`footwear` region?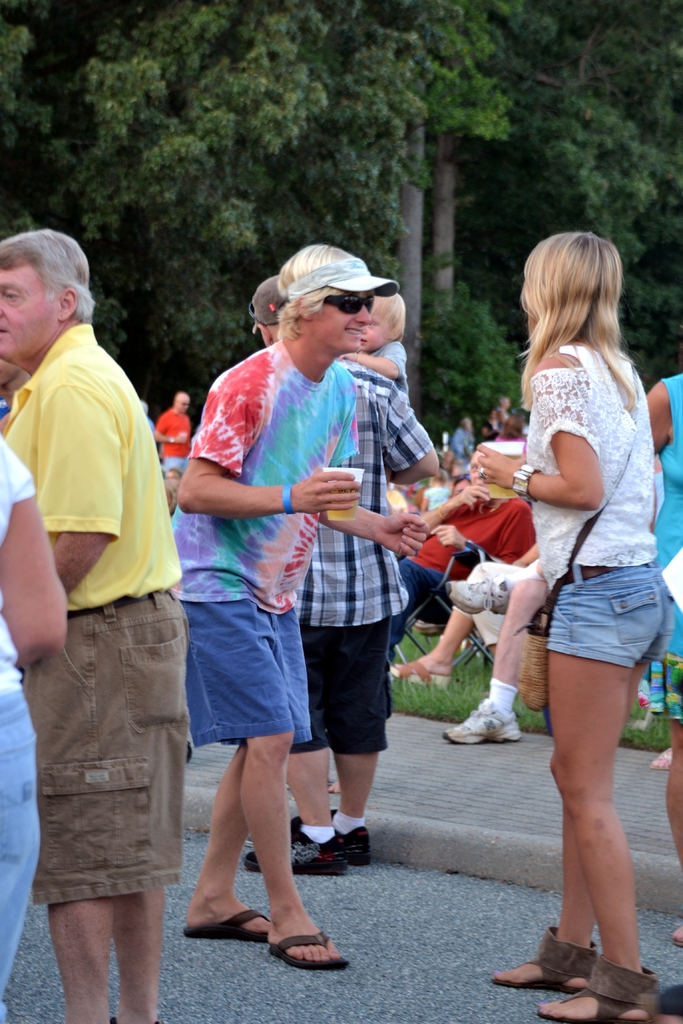
box=[490, 923, 595, 995]
